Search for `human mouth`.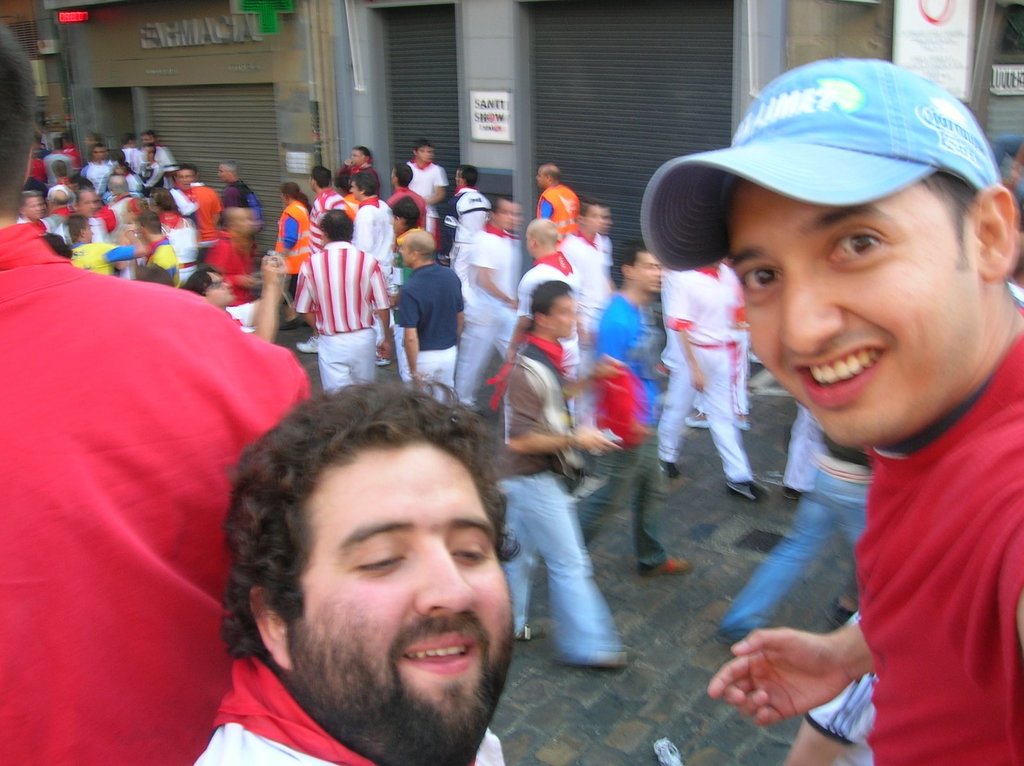
Found at region(393, 625, 480, 676).
